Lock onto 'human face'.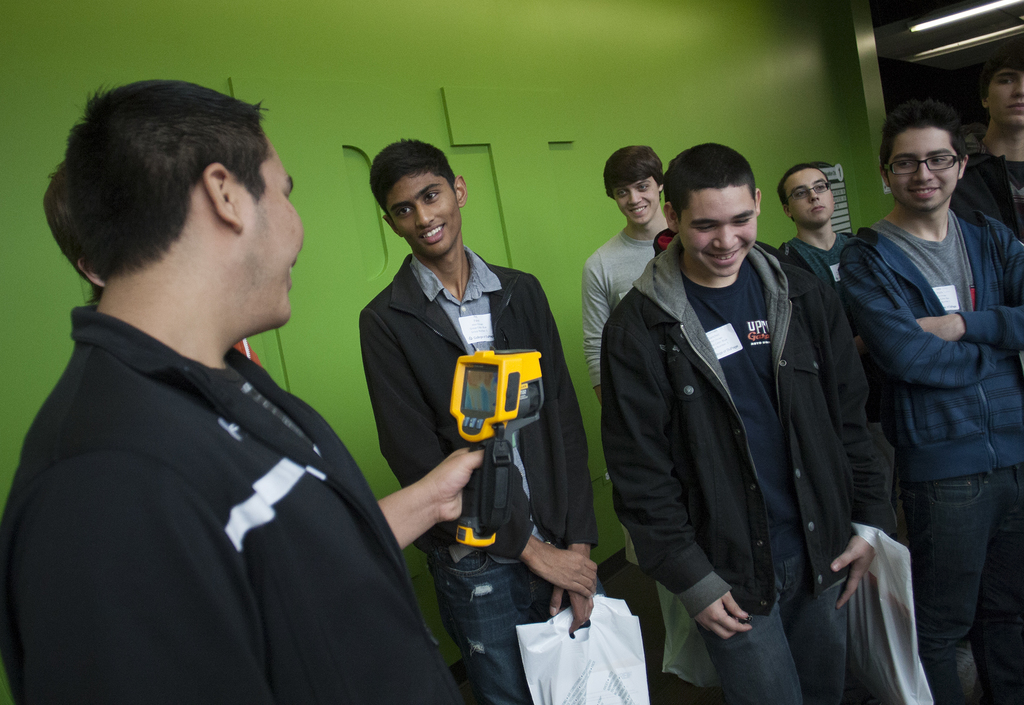
Locked: <bbox>242, 149, 304, 330</bbox>.
